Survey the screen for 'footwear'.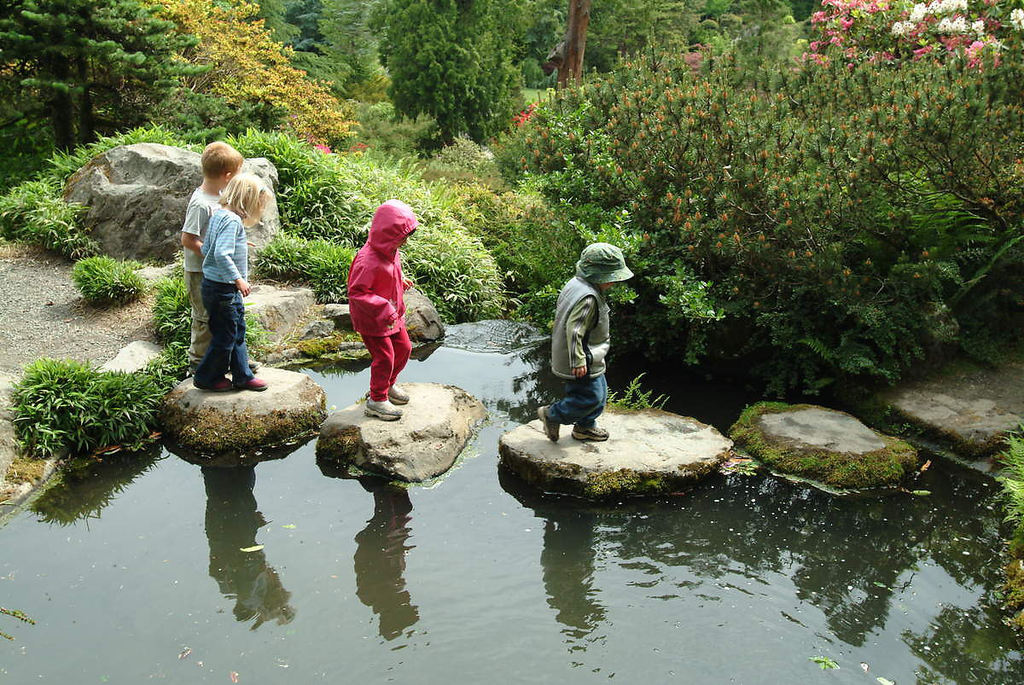
Survey found: 246, 363, 261, 373.
